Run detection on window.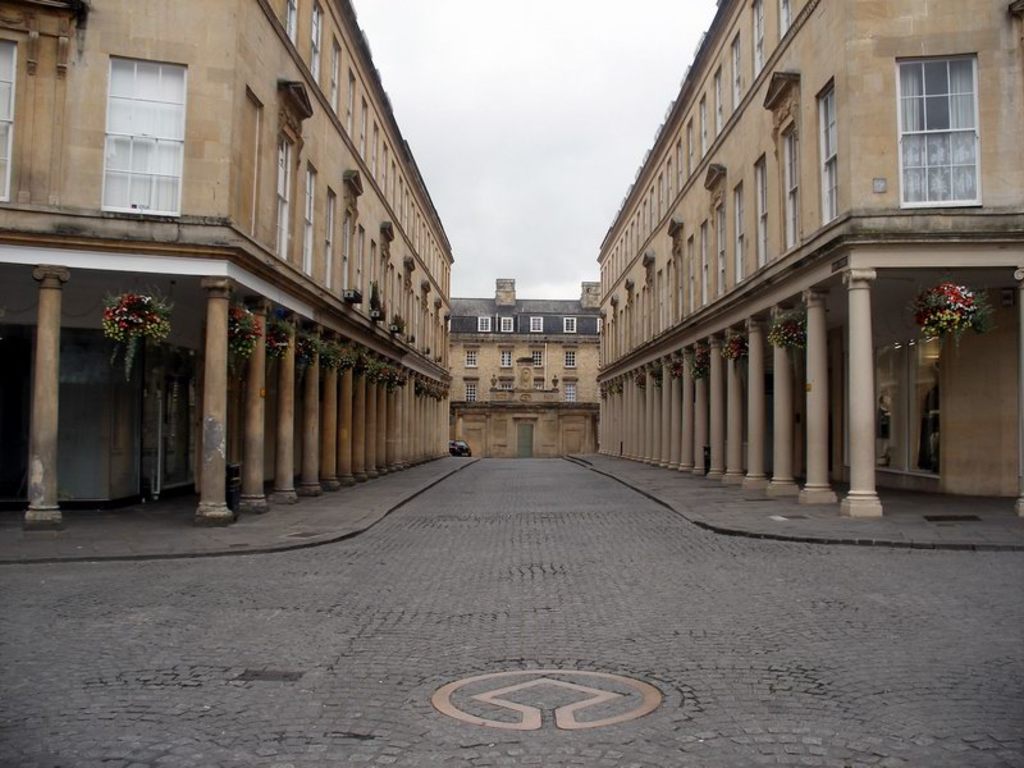
Result: region(815, 76, 841, 225).
